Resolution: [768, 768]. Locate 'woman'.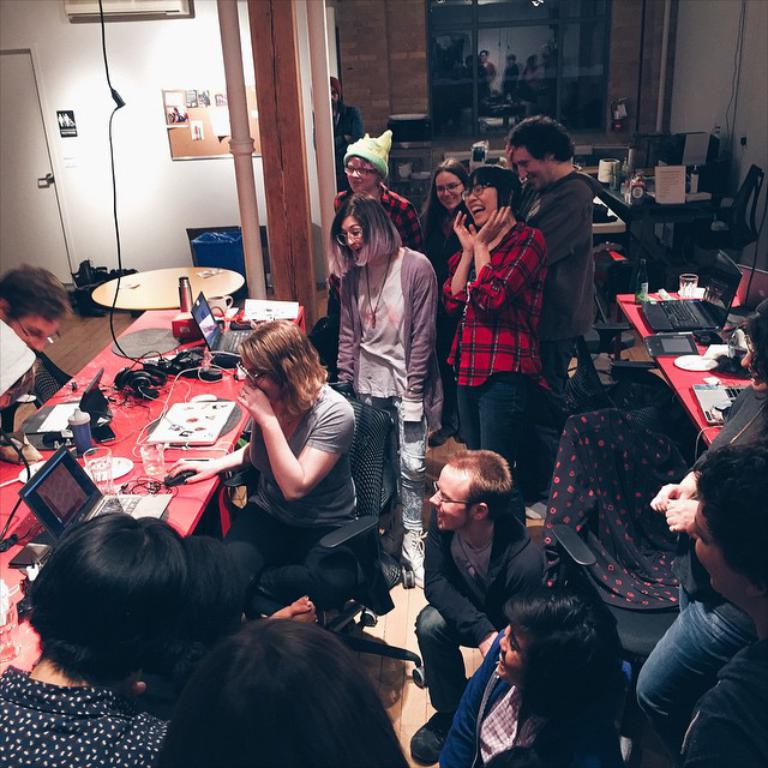
bbox=(166, 320, 372, 620).
